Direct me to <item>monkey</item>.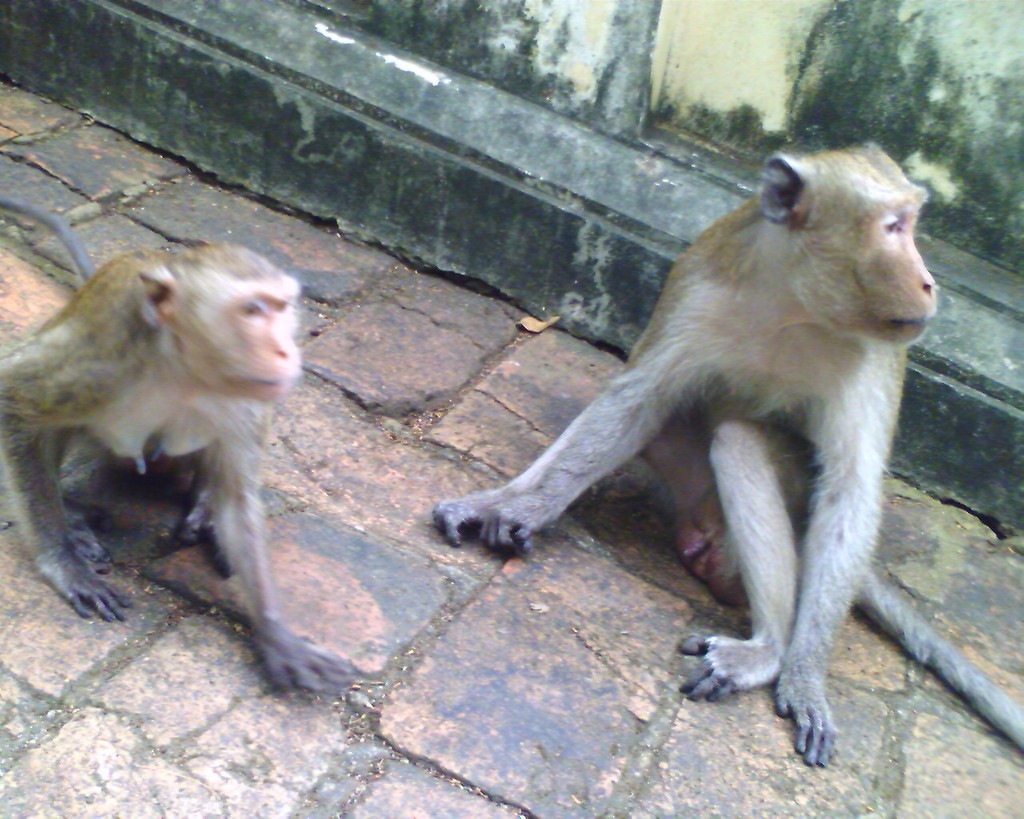
Direction: 0:198:361:697.
